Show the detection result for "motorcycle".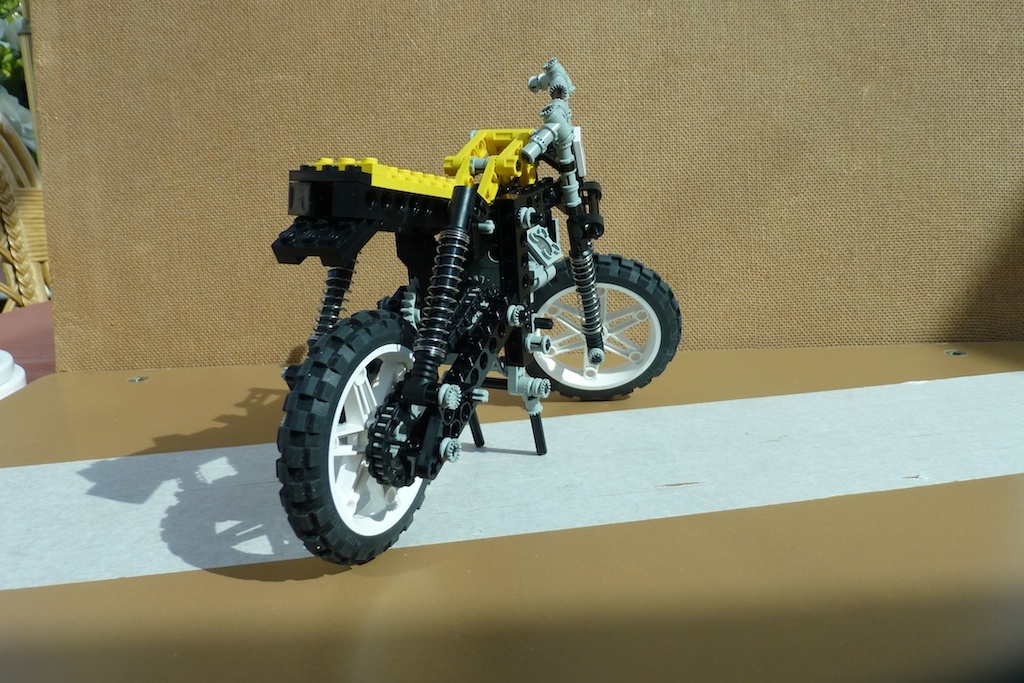
region(268, 80, 662, 557).
